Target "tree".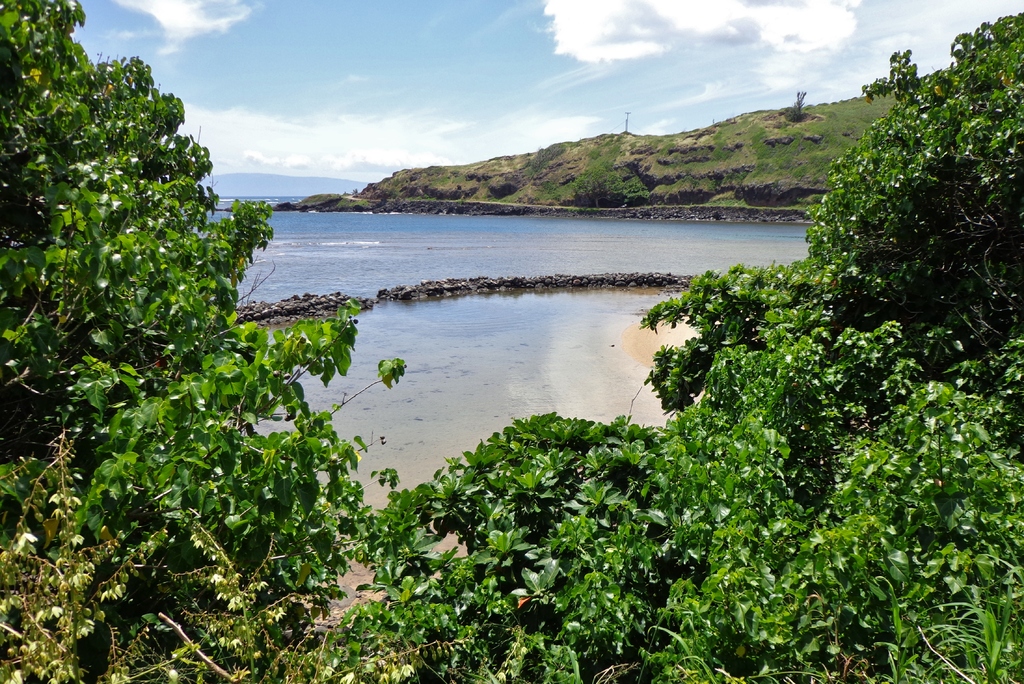
Target region: (left=356, top=3, right=1023, bottom=683).
